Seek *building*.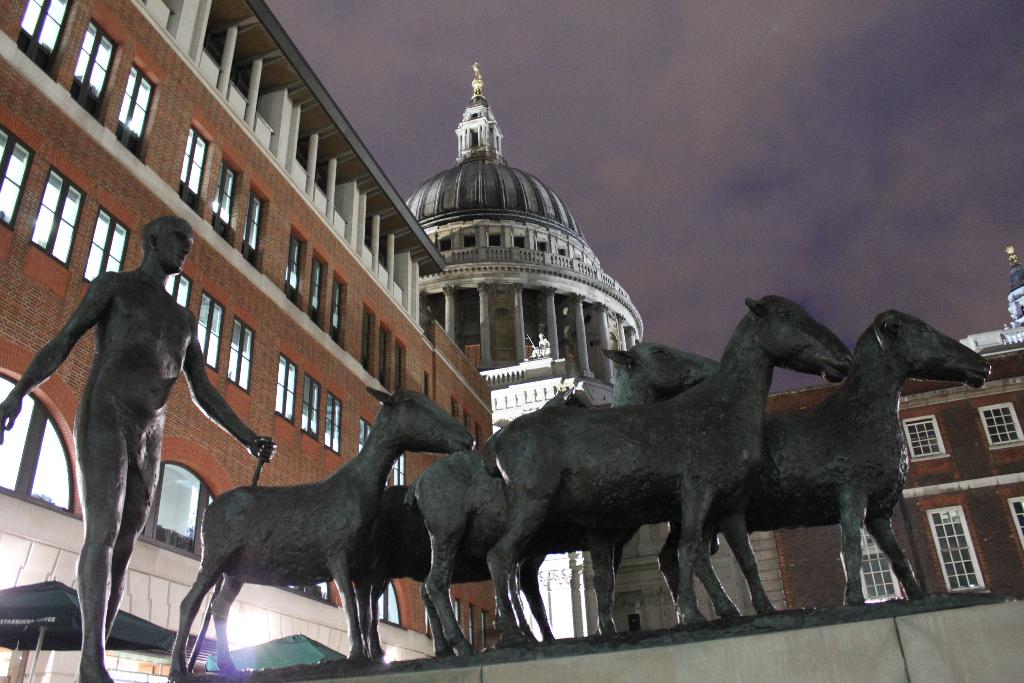
x1=750 y1=248 x2=1023 y2=608.
